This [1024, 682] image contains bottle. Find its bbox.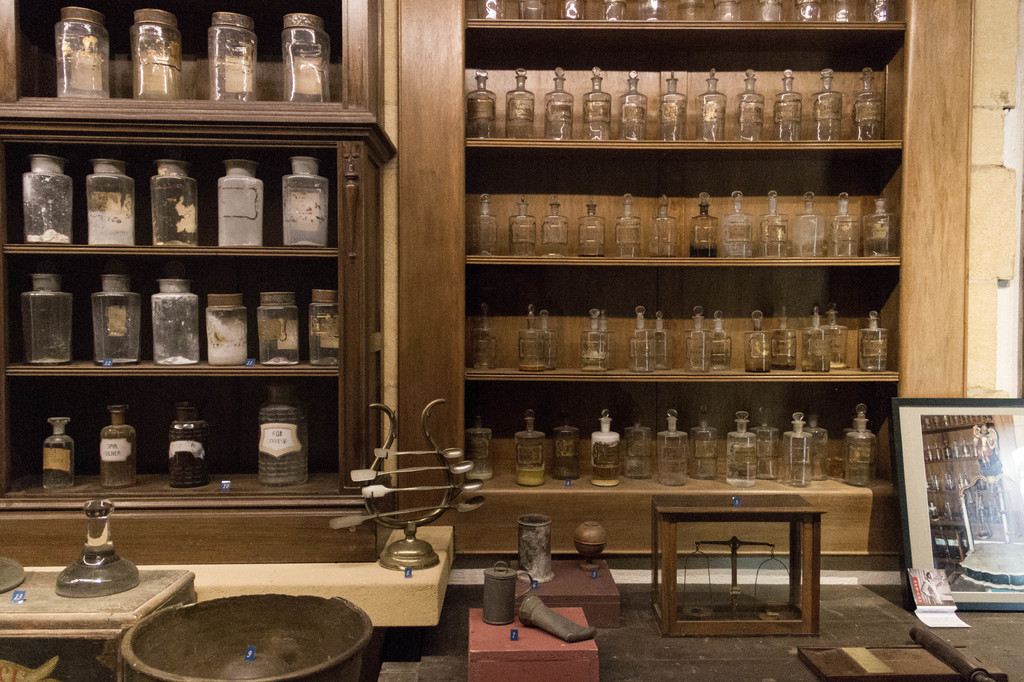
(left=689, top=193, right=716, bottom=257).
